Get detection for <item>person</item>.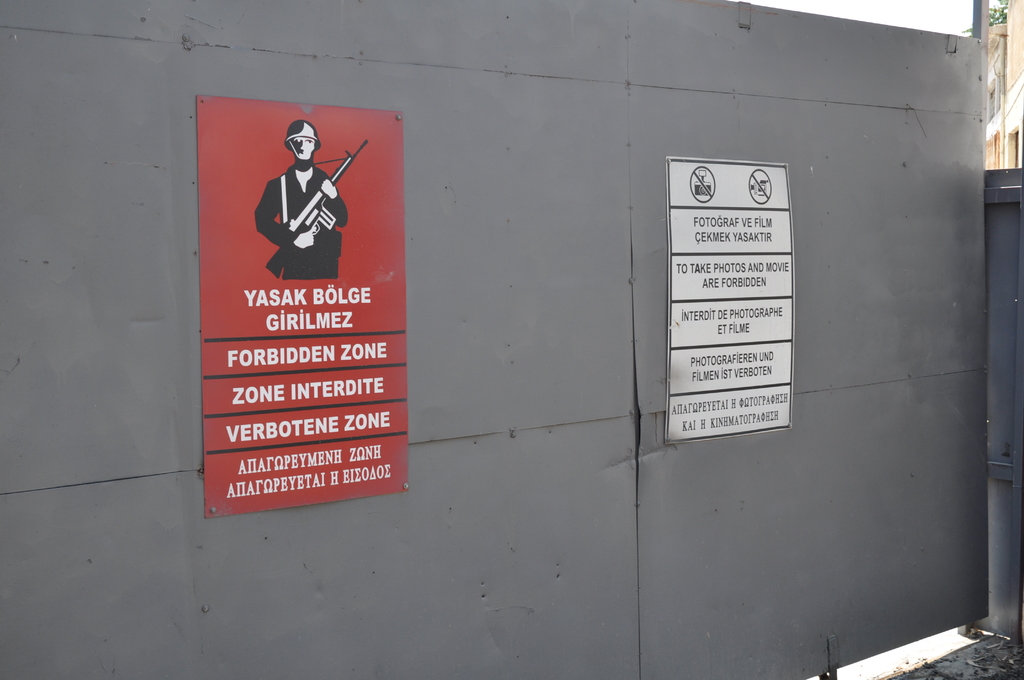
Detection: (left=256, top=120, right=348, bottom=277).
